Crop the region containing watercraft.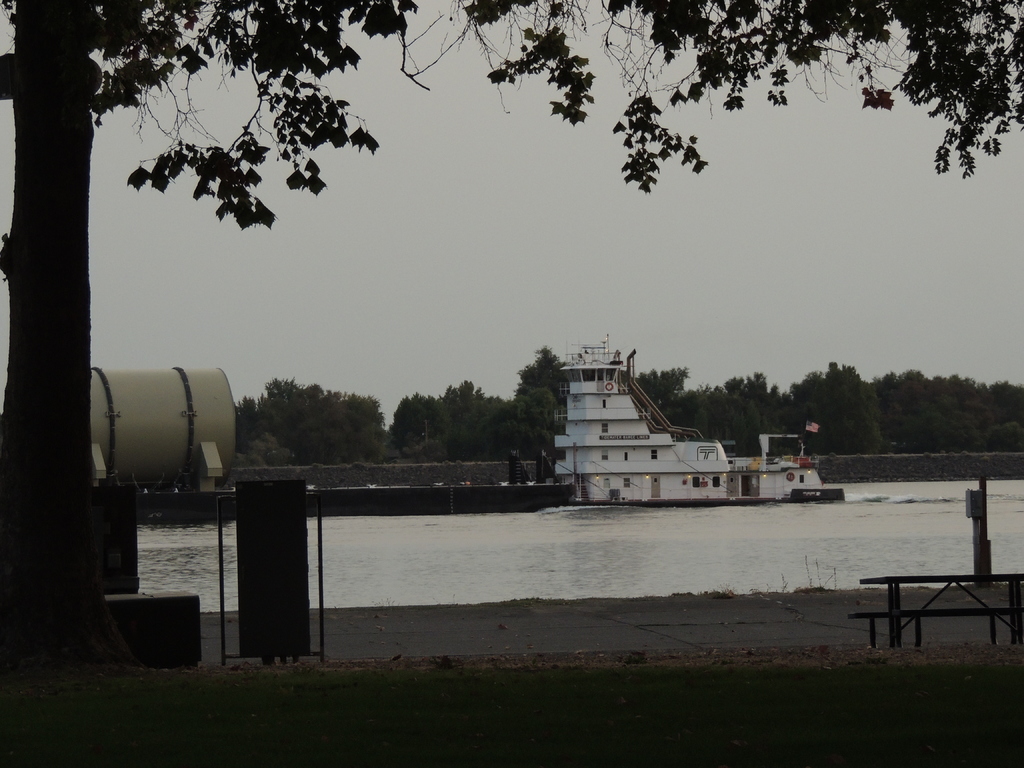
Crop region: {"x1": 533, "y1": 336, "x2": 801, "y2": 506}.
